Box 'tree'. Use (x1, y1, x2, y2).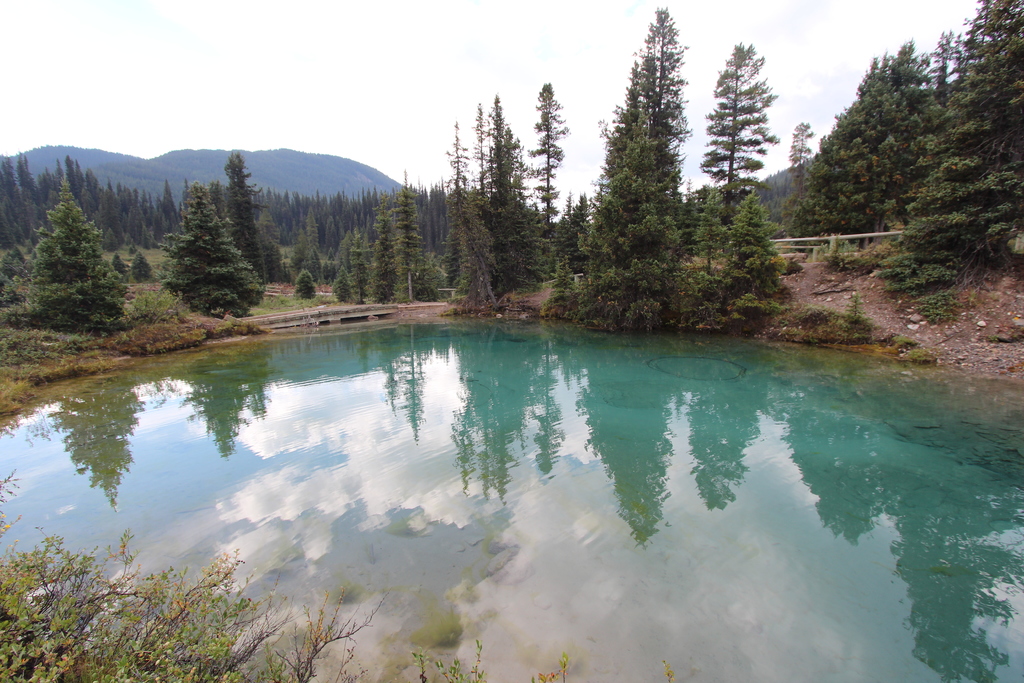
(22, 172, 140, 332).
